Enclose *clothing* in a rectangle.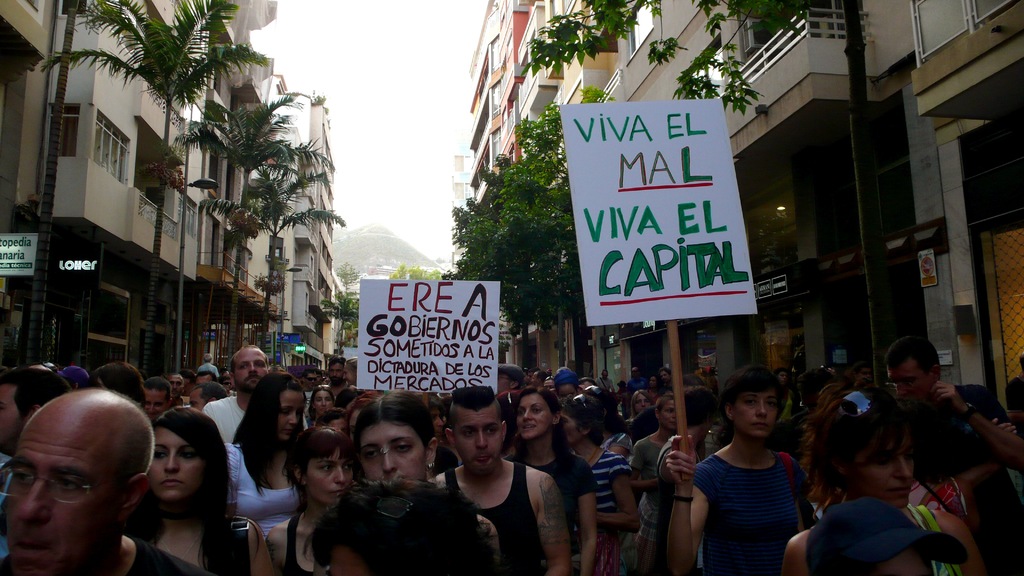
select_region(572, 444, 632, 575).
